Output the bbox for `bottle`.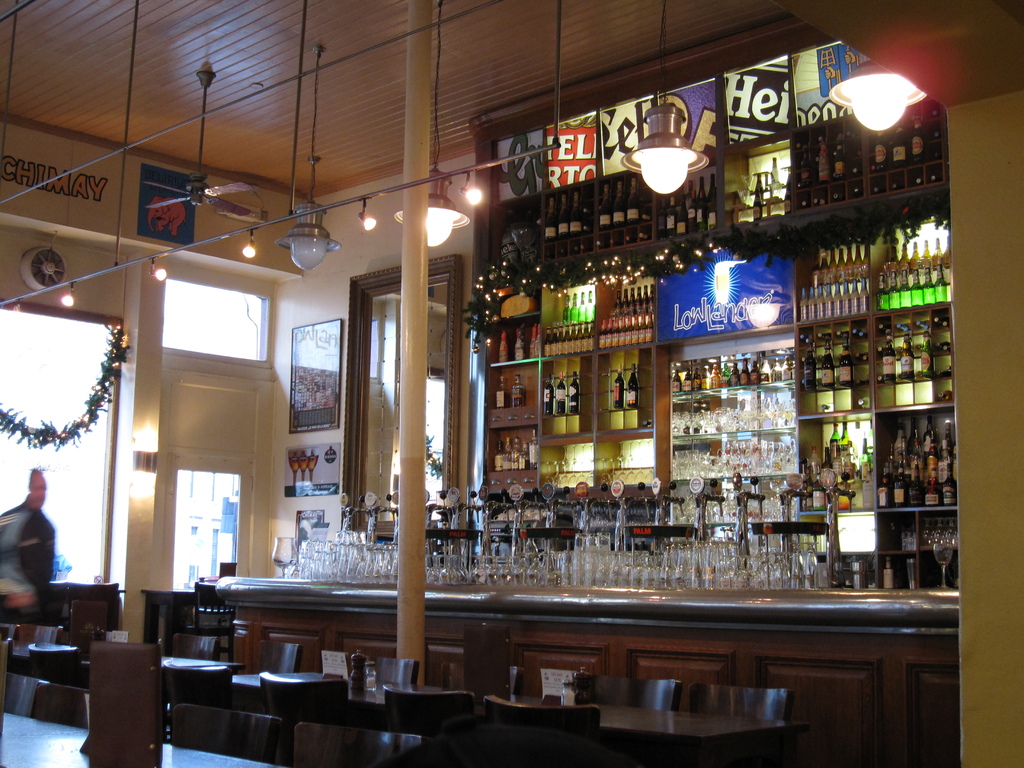
<region>842, 247, 852, 278</region>.
